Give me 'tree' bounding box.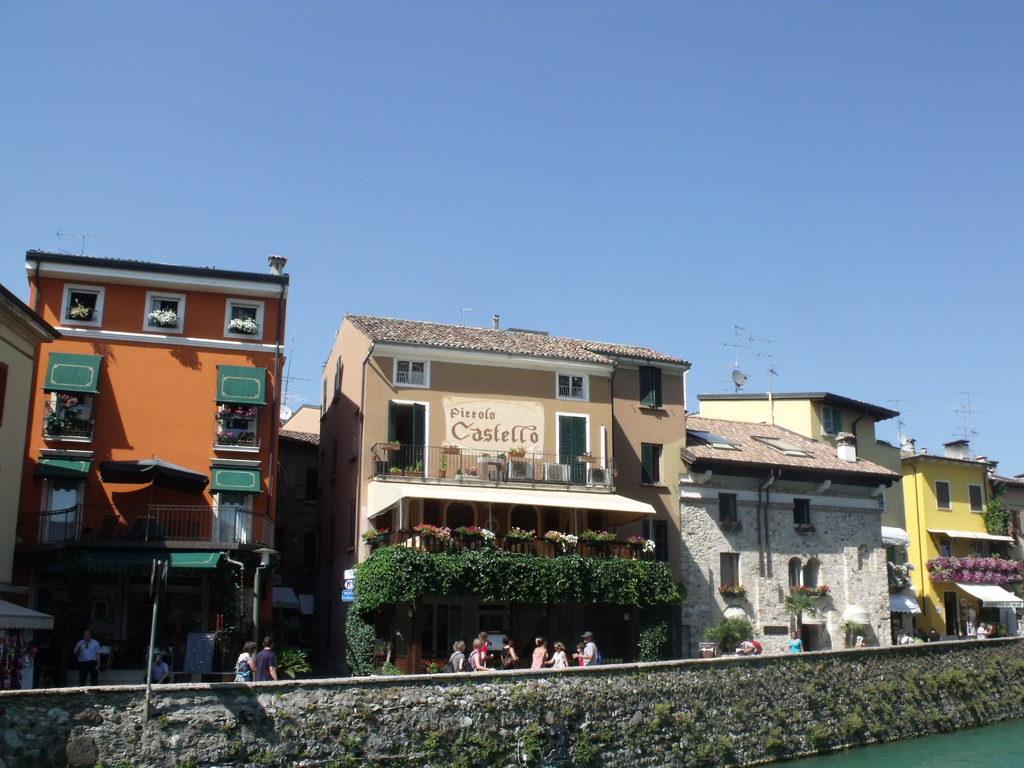
984 520 997 525.
